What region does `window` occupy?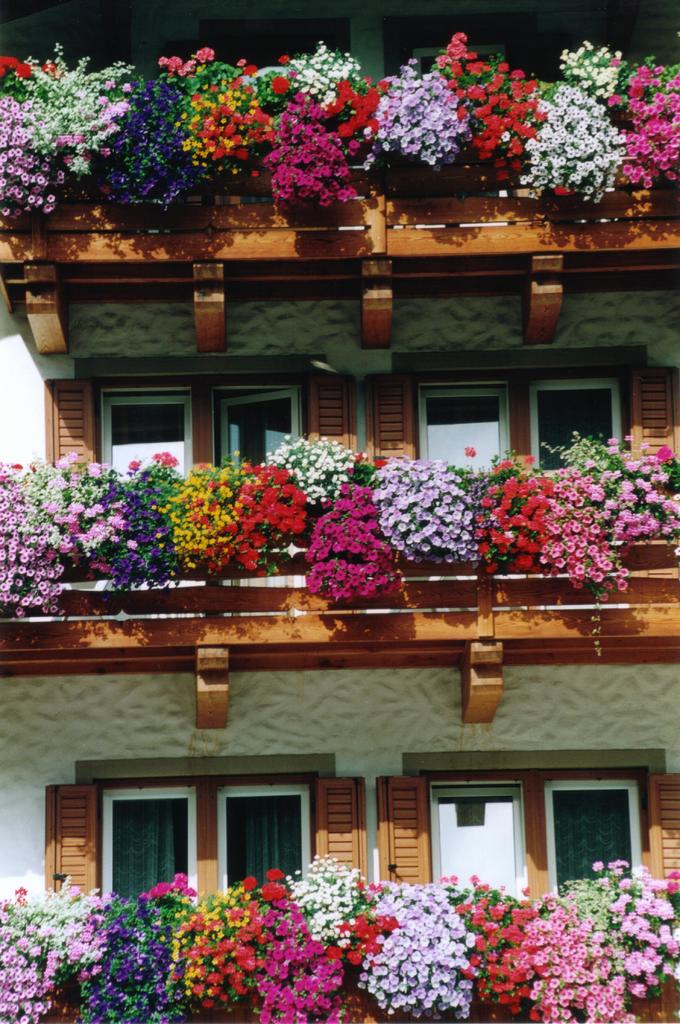
<bbox>222, 785, 306, 918</bbox>.
